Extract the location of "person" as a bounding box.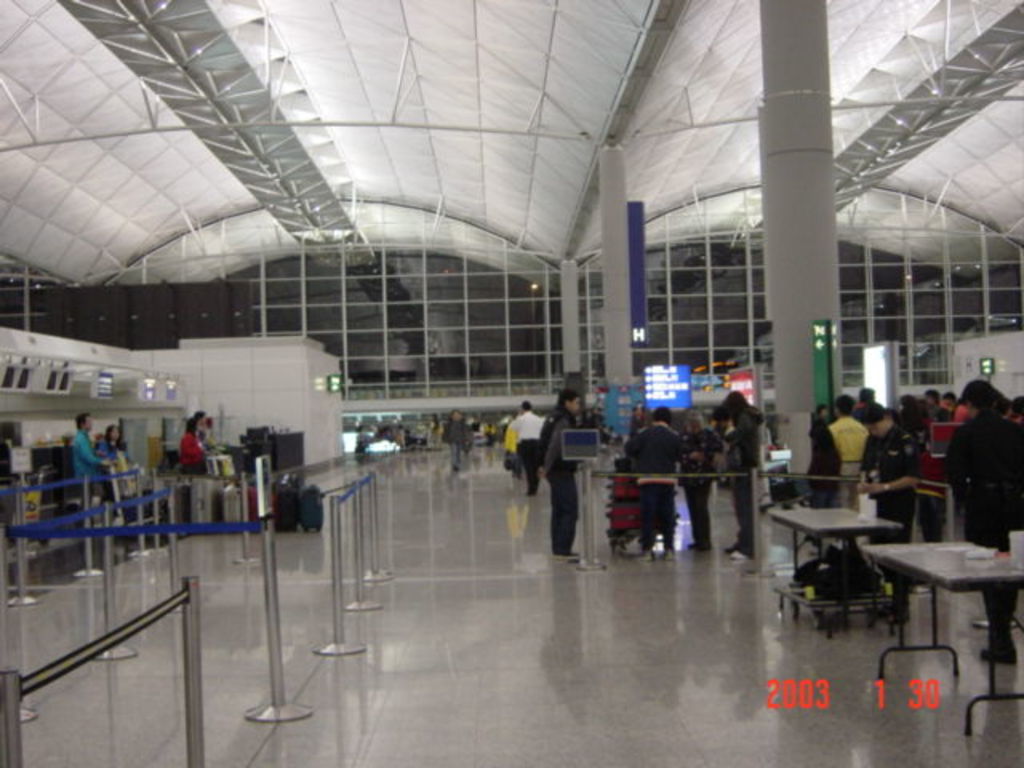
left=538, top=389, right=586, bottom=562.
